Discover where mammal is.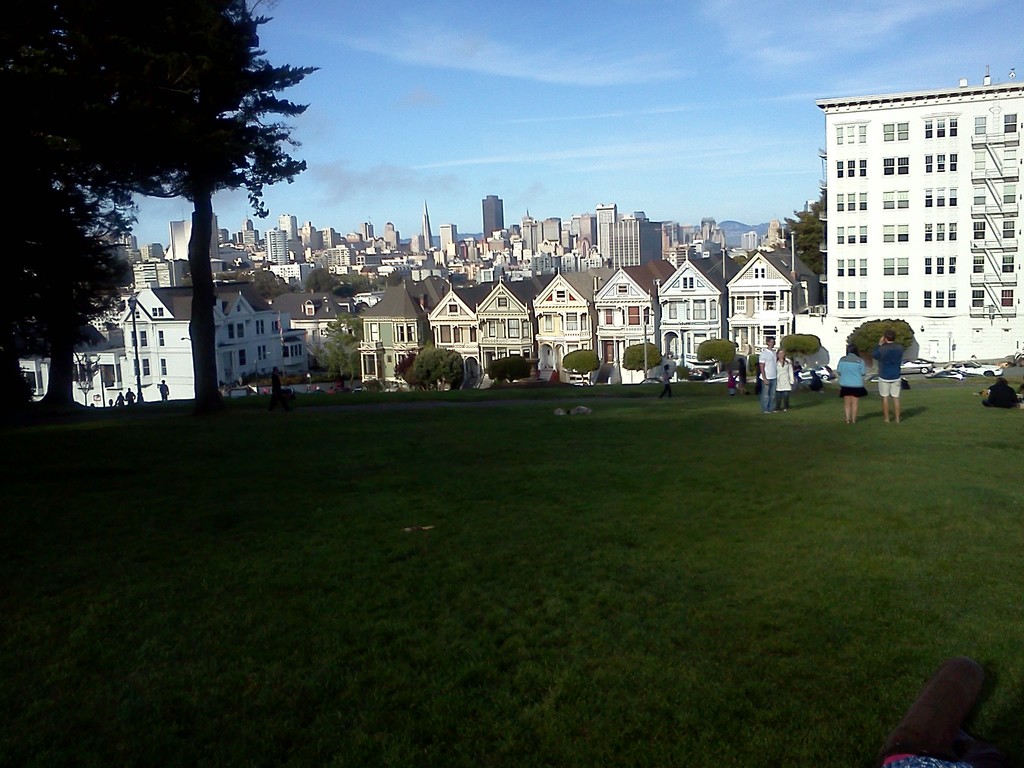
Discovered at l=158, t=378, r=169, b=402.
